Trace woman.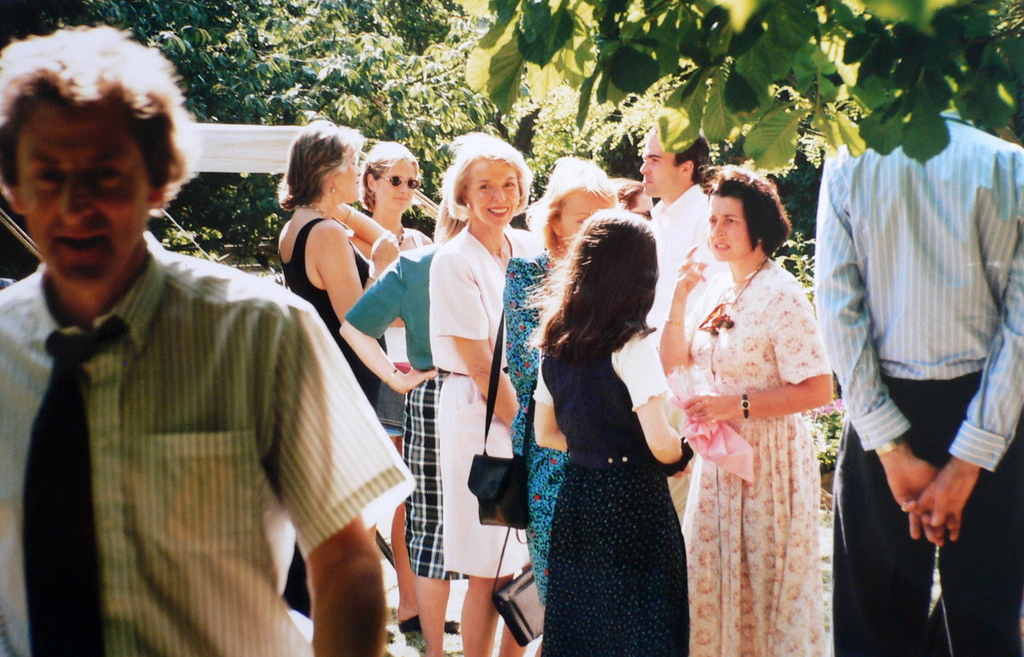
Traced to box=[349, 142, 463, 635].
